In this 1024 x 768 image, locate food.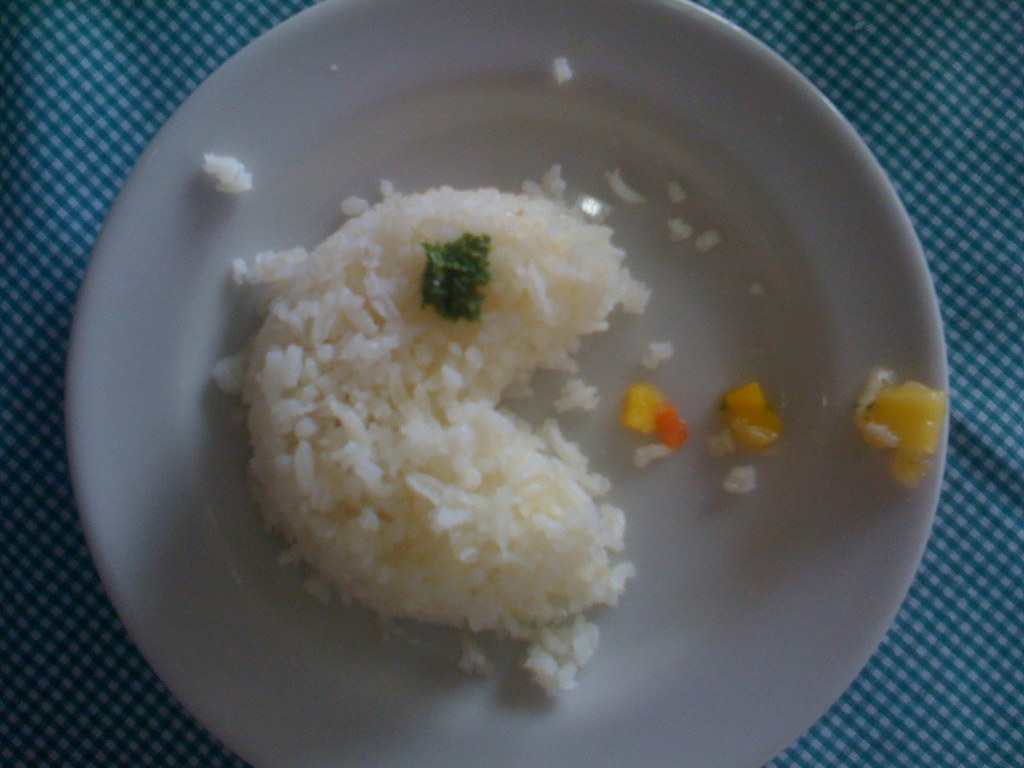
Bounding box: crop(212, 161, 785, 700).
